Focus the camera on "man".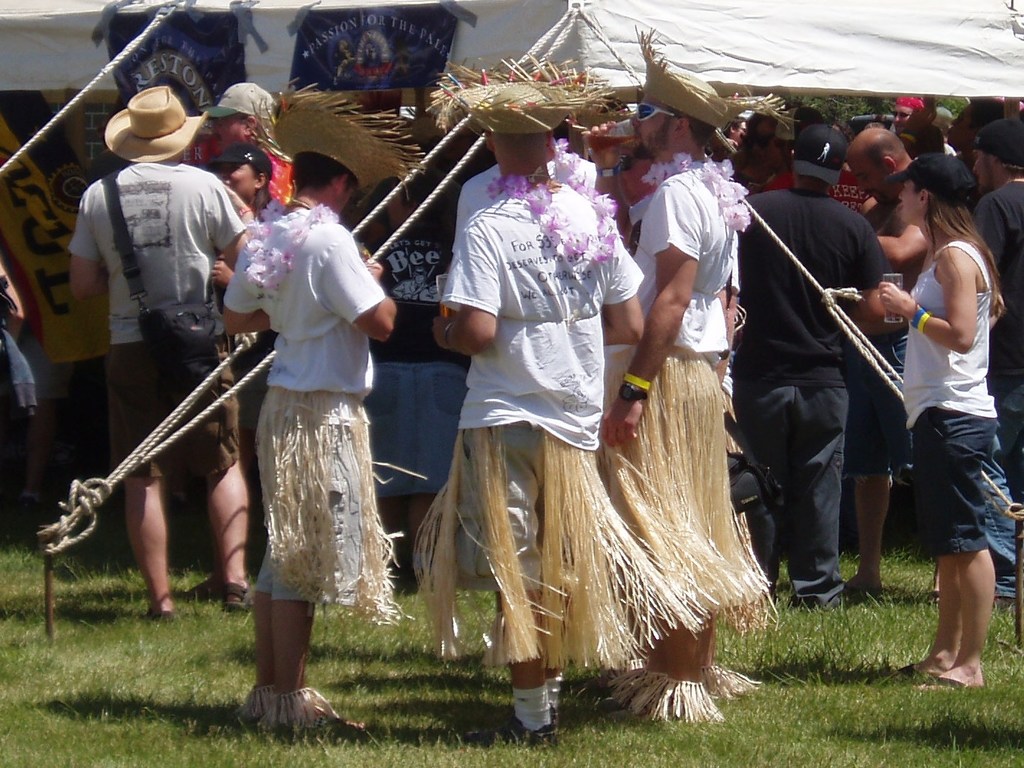
Focus region: pyautogui.locateOnScreen(199, 135, 288, 574).
